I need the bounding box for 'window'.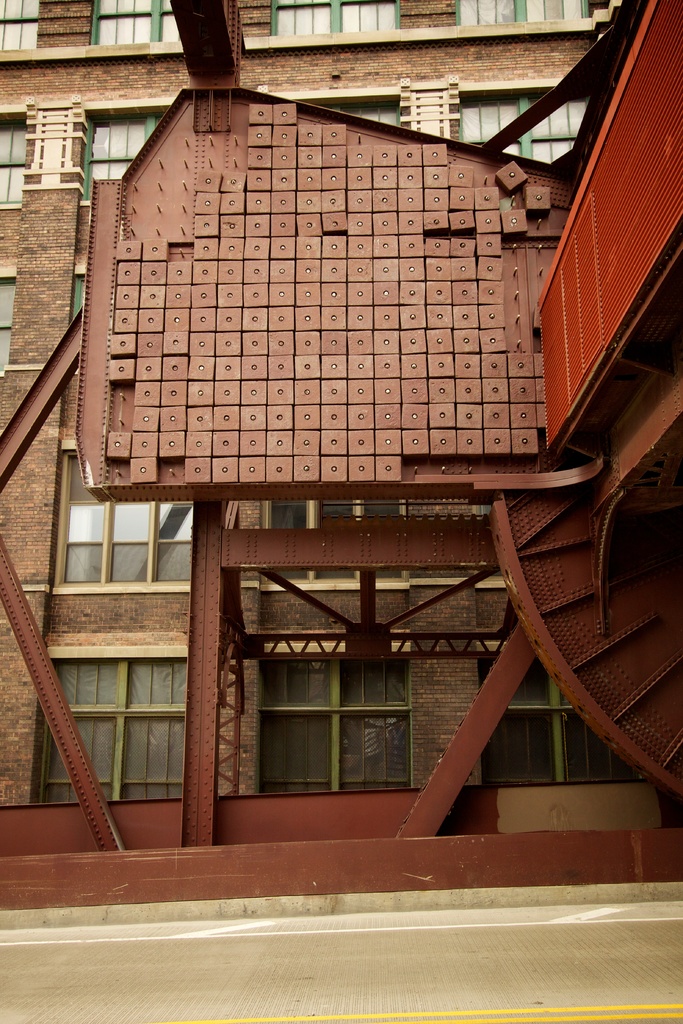
Here it is: x1=15, y1=655, x2=190, y2=797.
